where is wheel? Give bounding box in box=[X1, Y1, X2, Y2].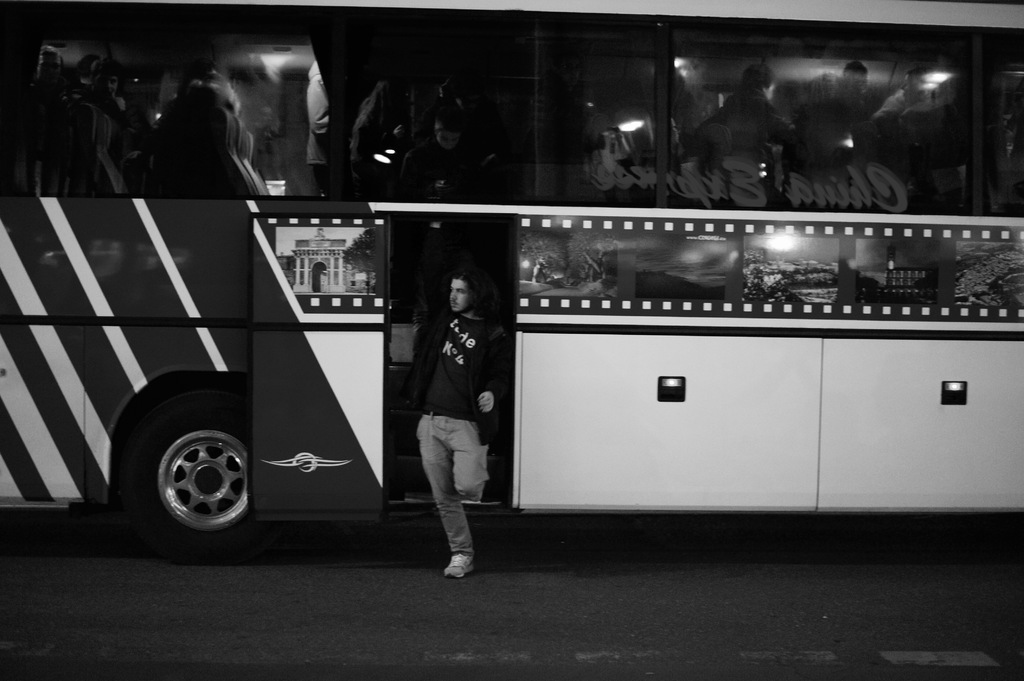
box=[120, 397, 257, 547].
